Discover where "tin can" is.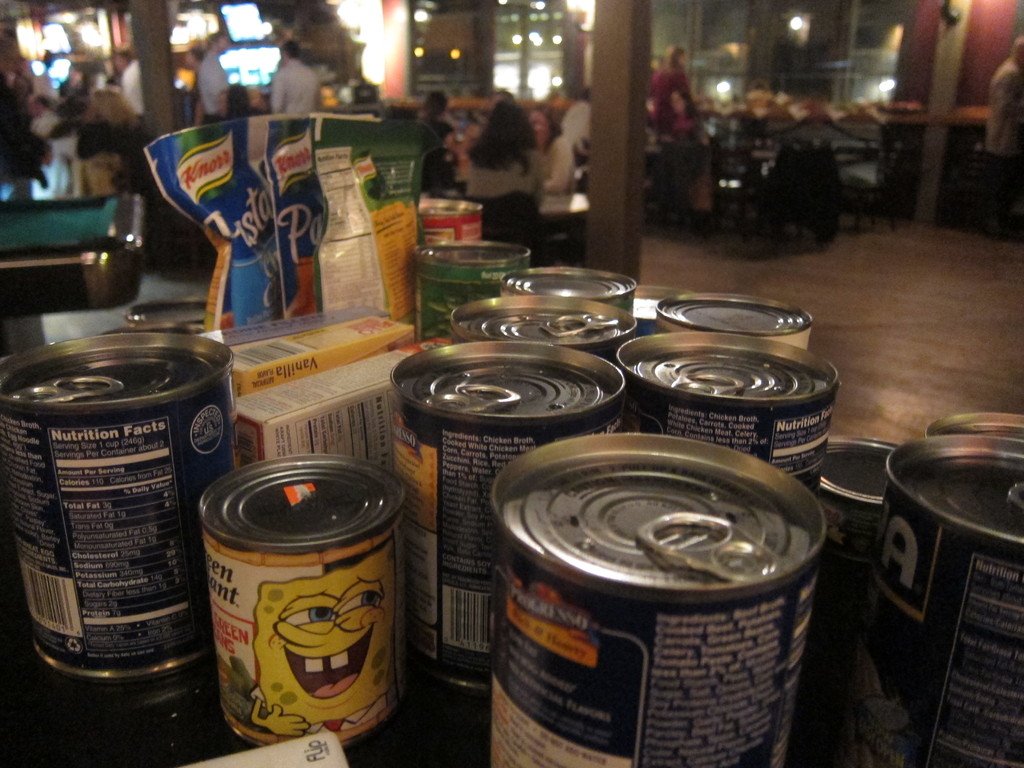
Discovered at [488,436,828,767].
